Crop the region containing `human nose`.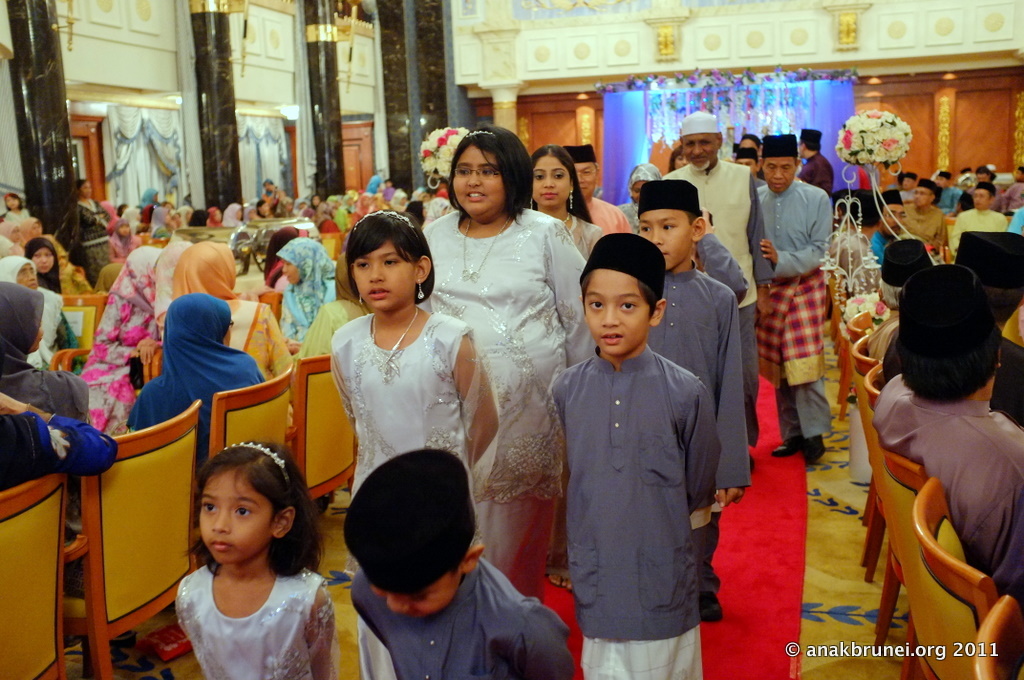
Crop region: Rect(541, 175, 555, 188).
